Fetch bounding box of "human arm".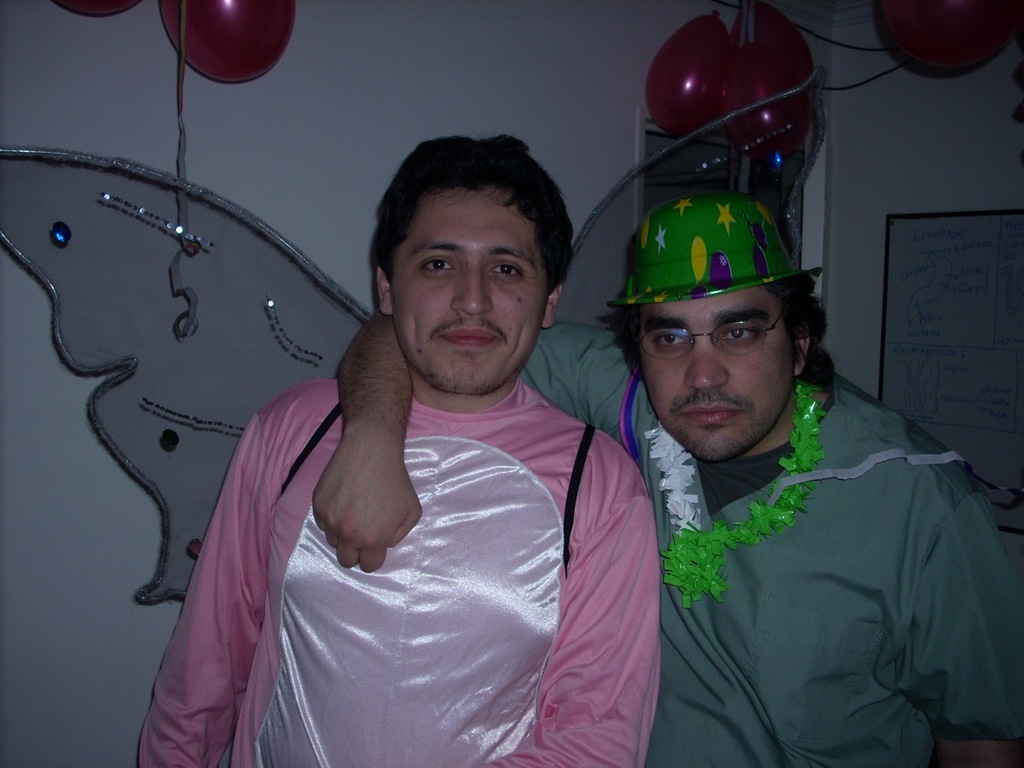
Bbox: crop(480, 486, 661, 767).
